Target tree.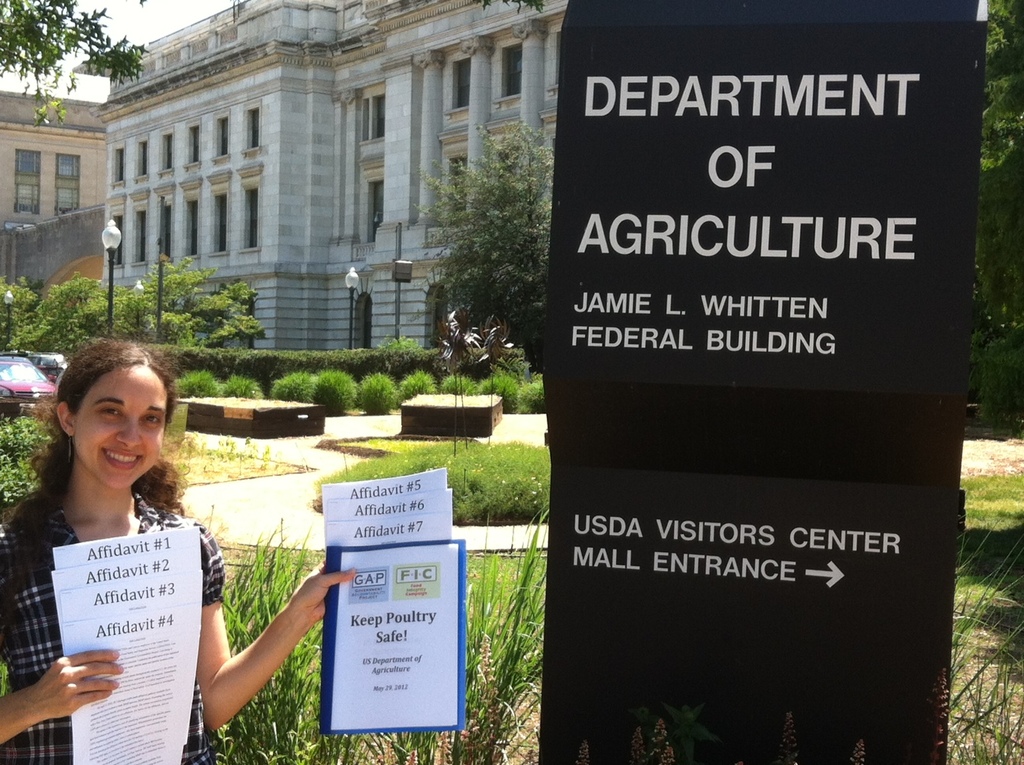
Target region: [x1=969, y1=0, x2=1023, y2=300].
